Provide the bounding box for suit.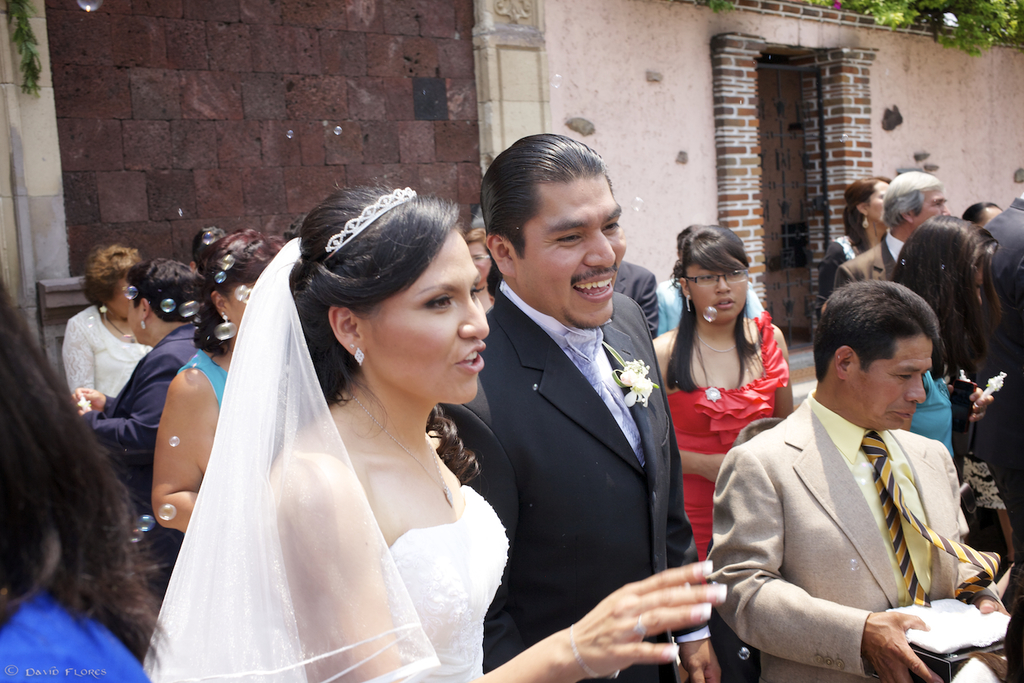
(460, 186, 704, 681).
